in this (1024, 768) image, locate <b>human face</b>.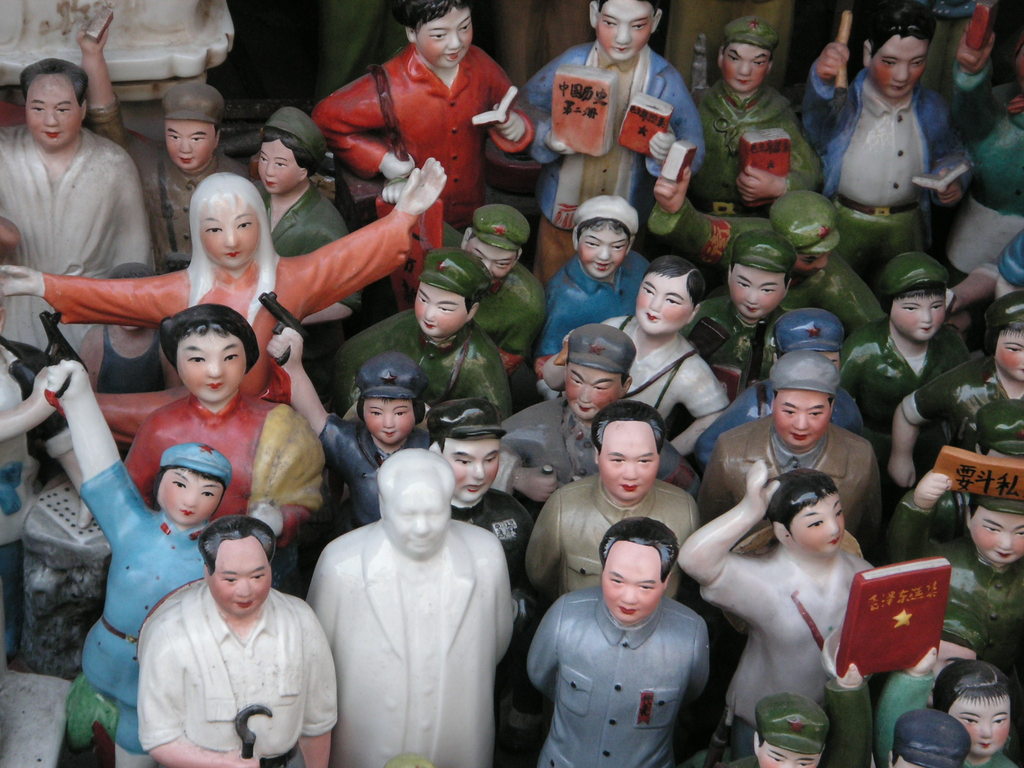
Bounding box: x1=598 y1=420 x2=662 y2=505.
